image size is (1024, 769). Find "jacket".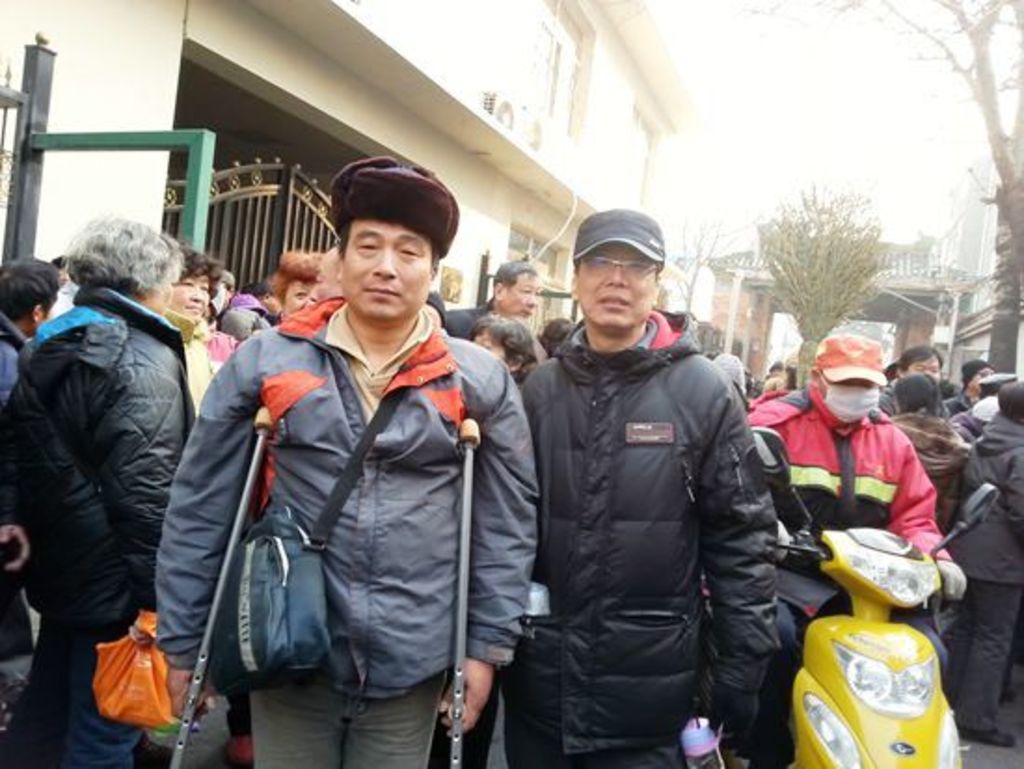
region(894, 411, 966, 523).
